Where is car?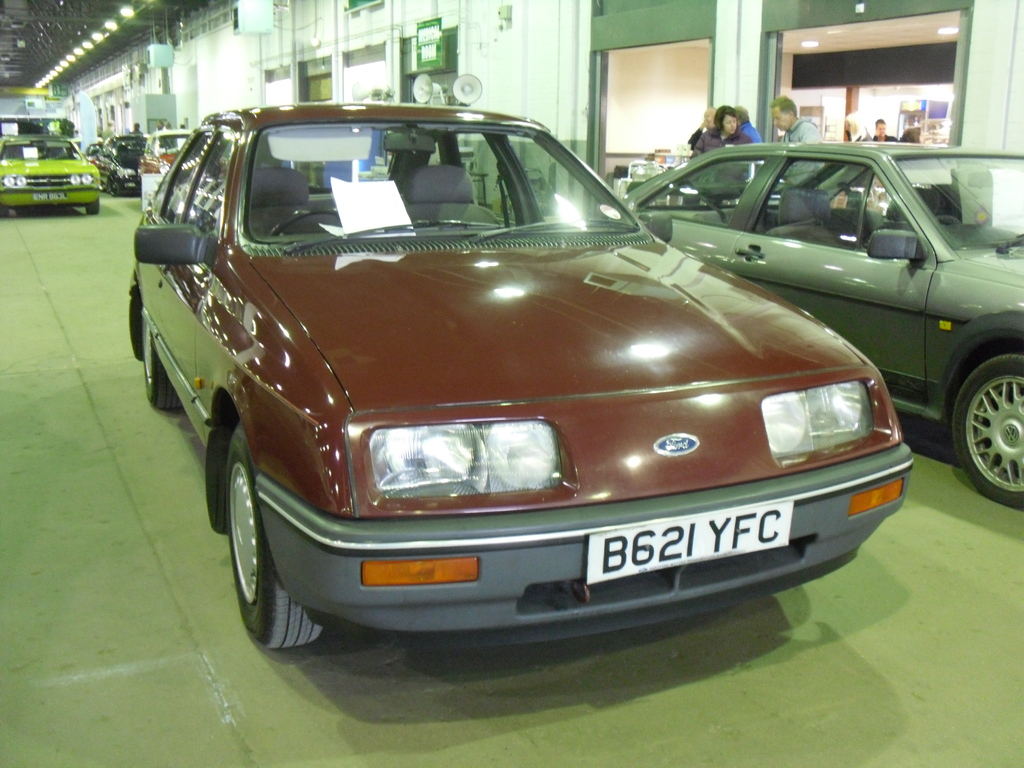
{"left": 98, "top": 125, "right": 141, "bottom": 201}.
